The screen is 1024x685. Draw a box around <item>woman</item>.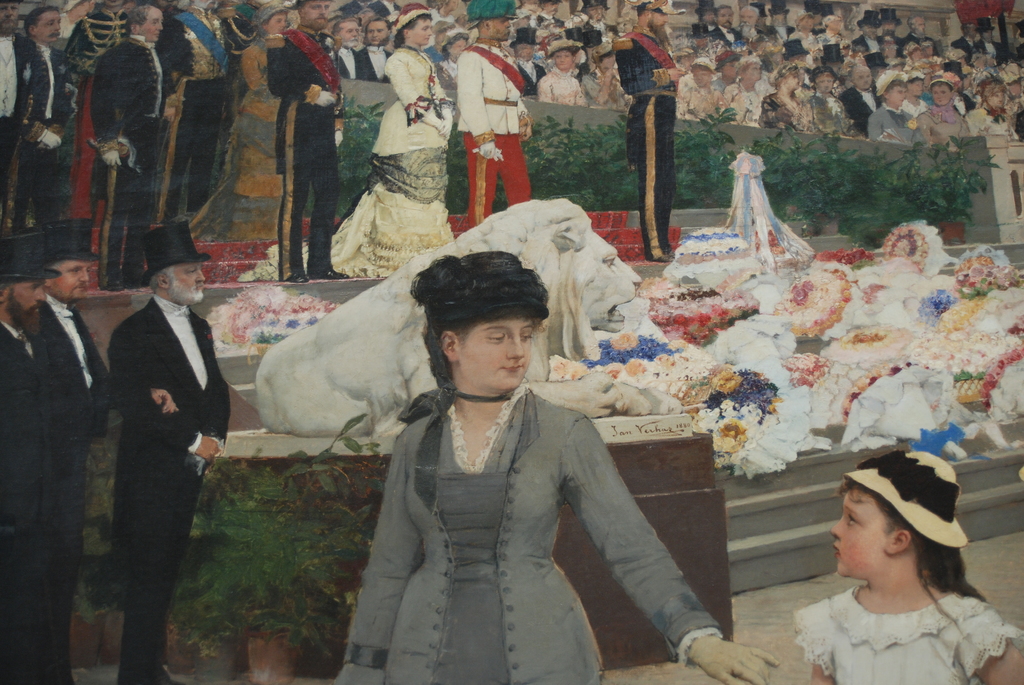
(234,0,456,284).
